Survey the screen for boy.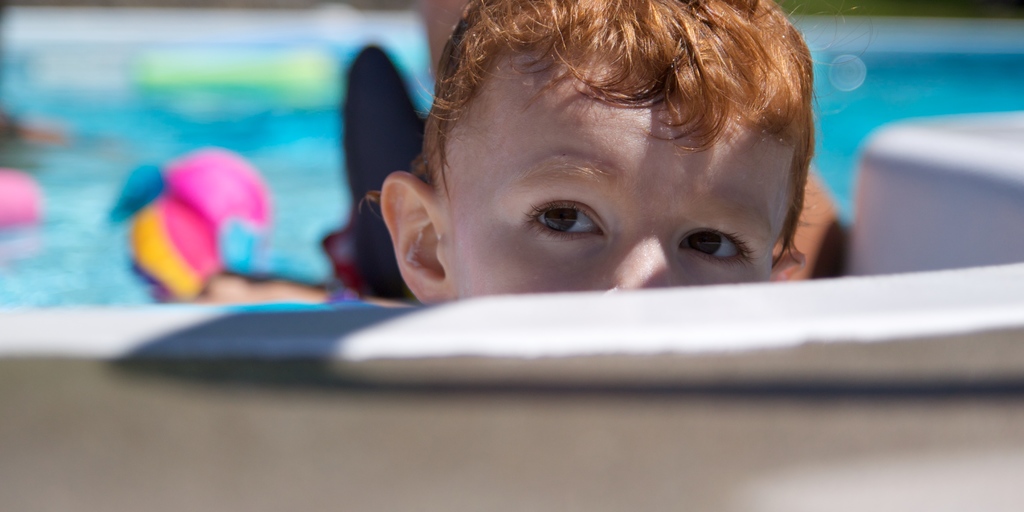
Survey found: 193 0 885 346.
